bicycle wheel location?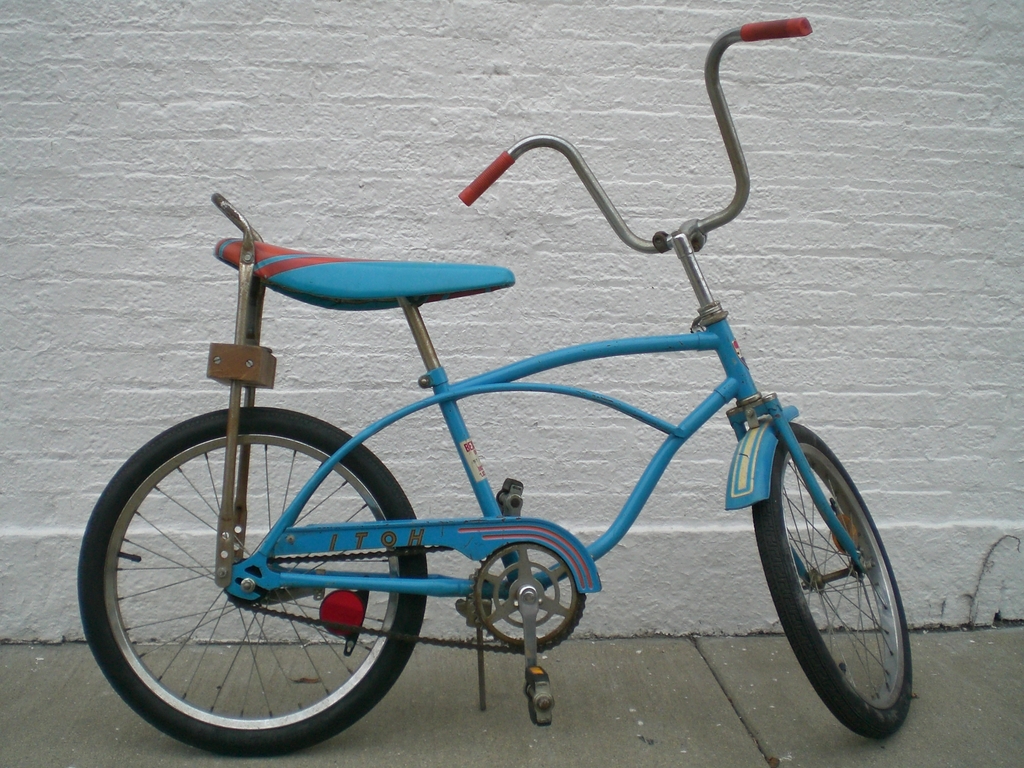
[left=80, top=404, right=440, bottom=758]
